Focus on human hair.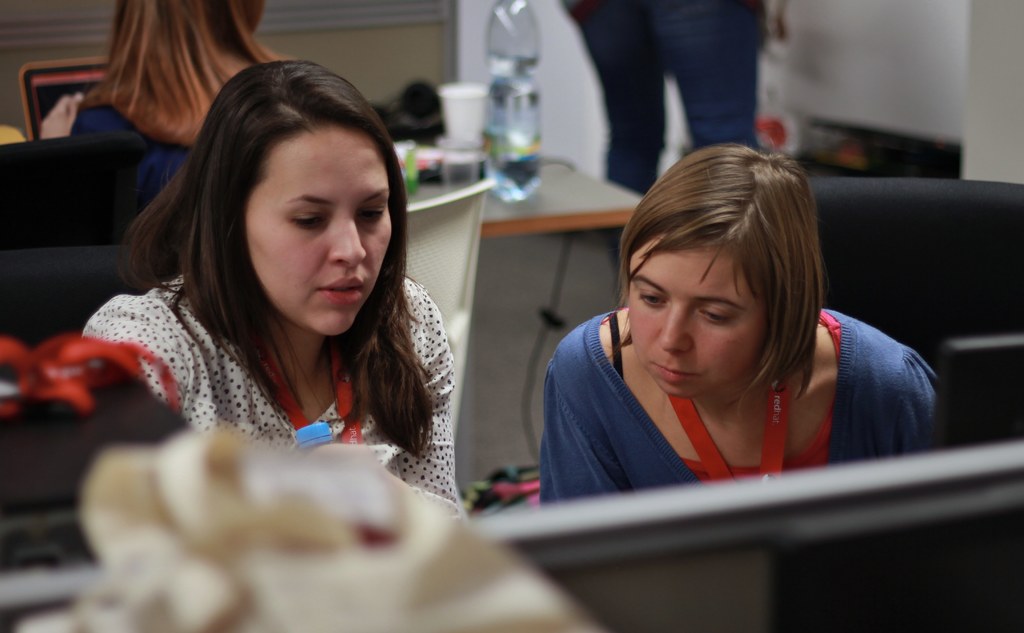
Focused at 138/56/407/413.
